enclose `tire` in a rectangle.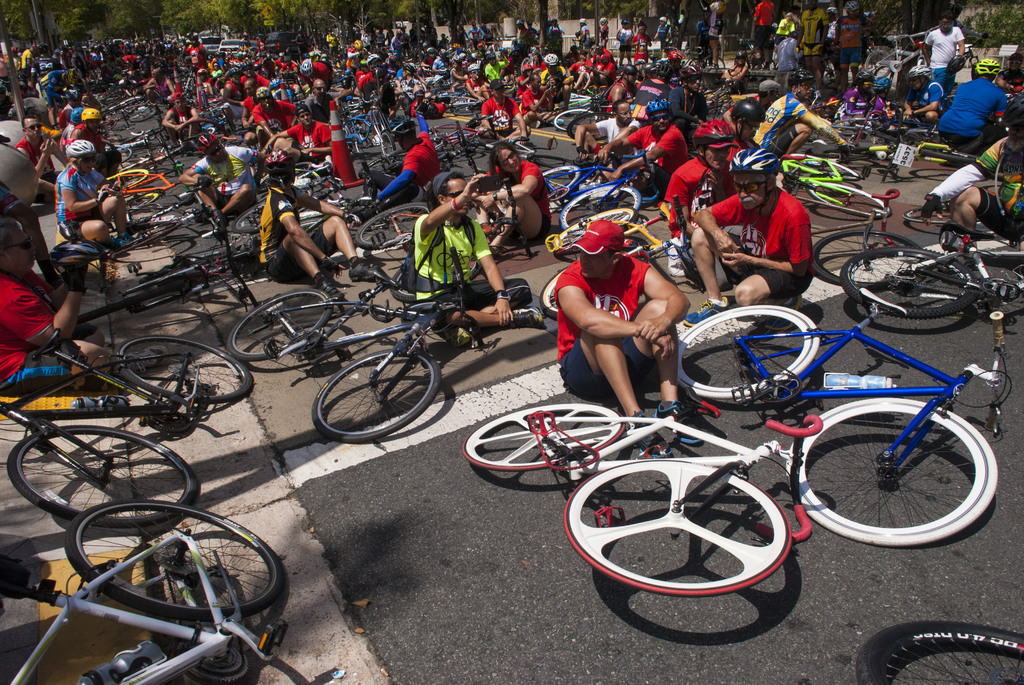
box(919, 148, 978, 162).
